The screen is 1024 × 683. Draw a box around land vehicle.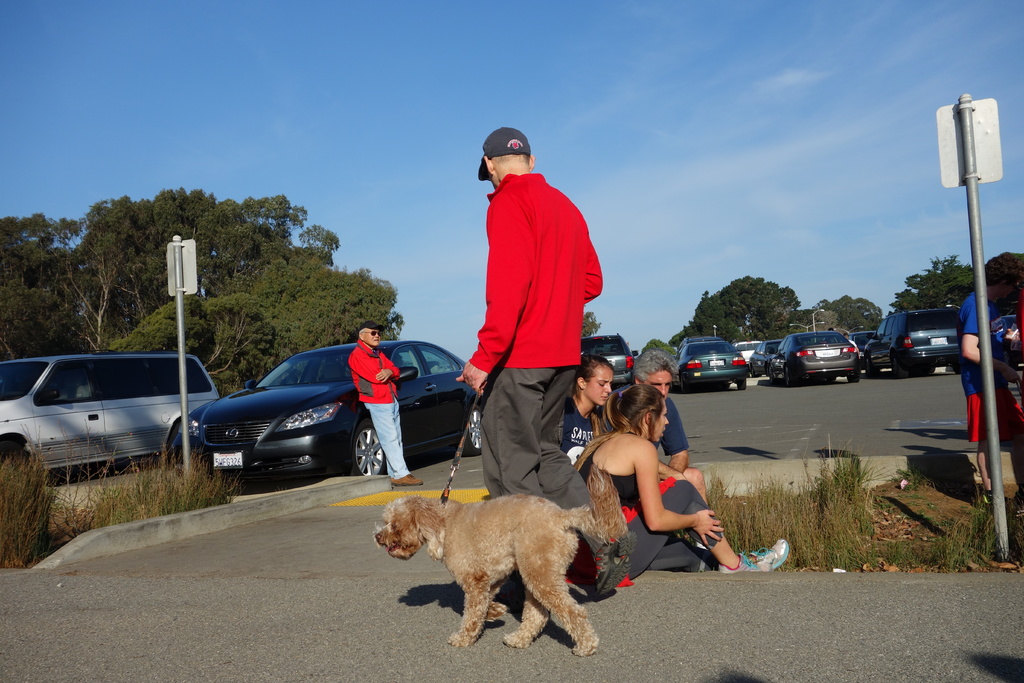
(159, 339, 488, 475).
